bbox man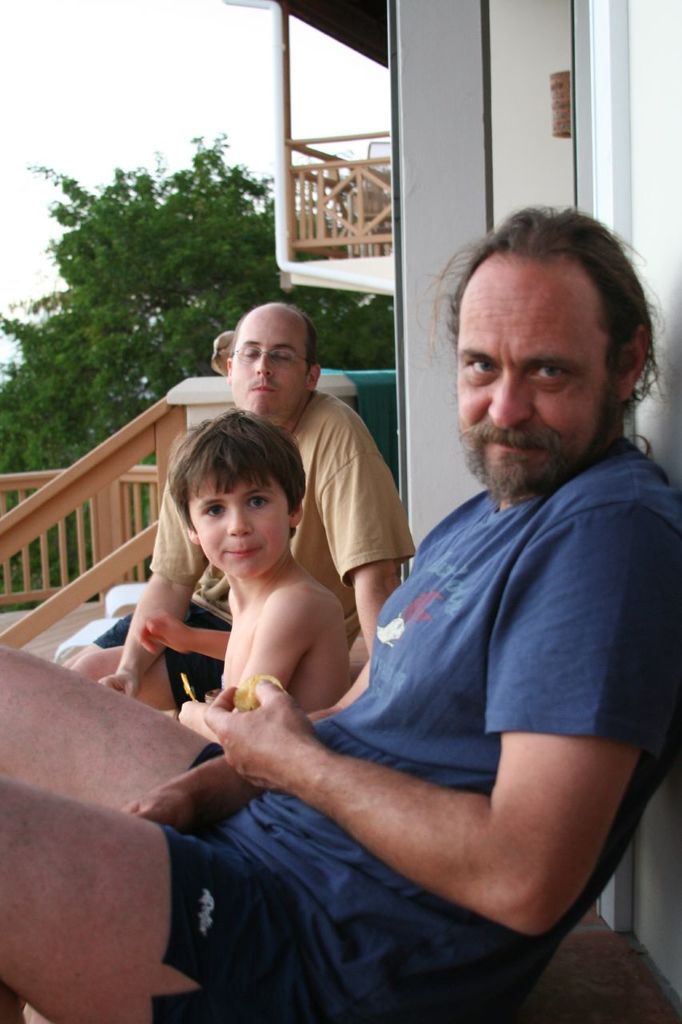
rect(68, 302, 411, 712)
